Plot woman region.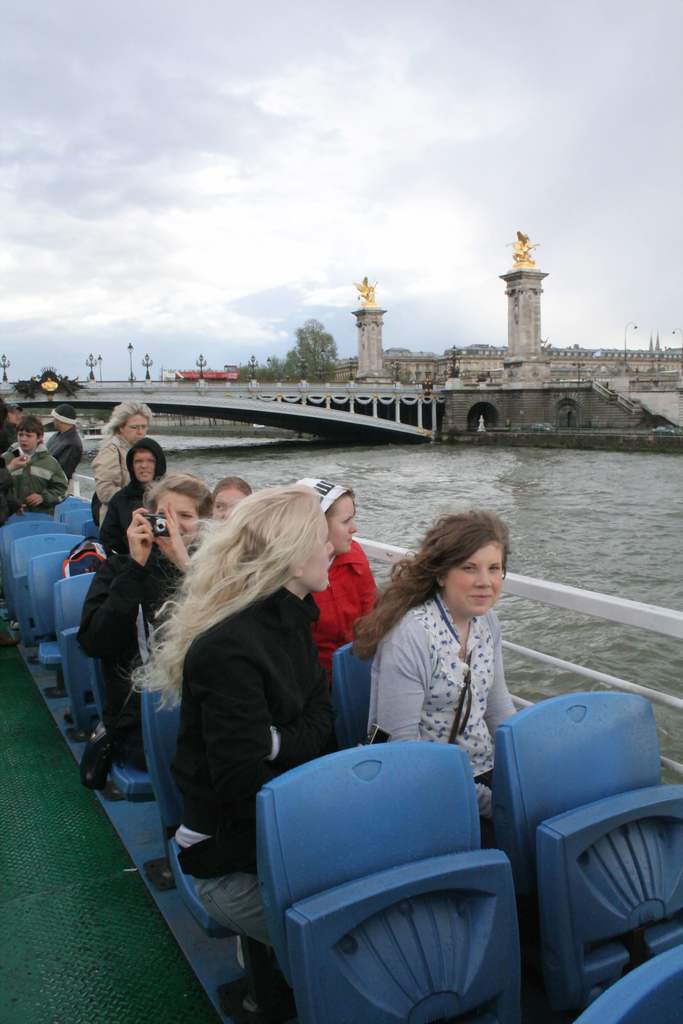
Plotted at 347/509/544/809.
